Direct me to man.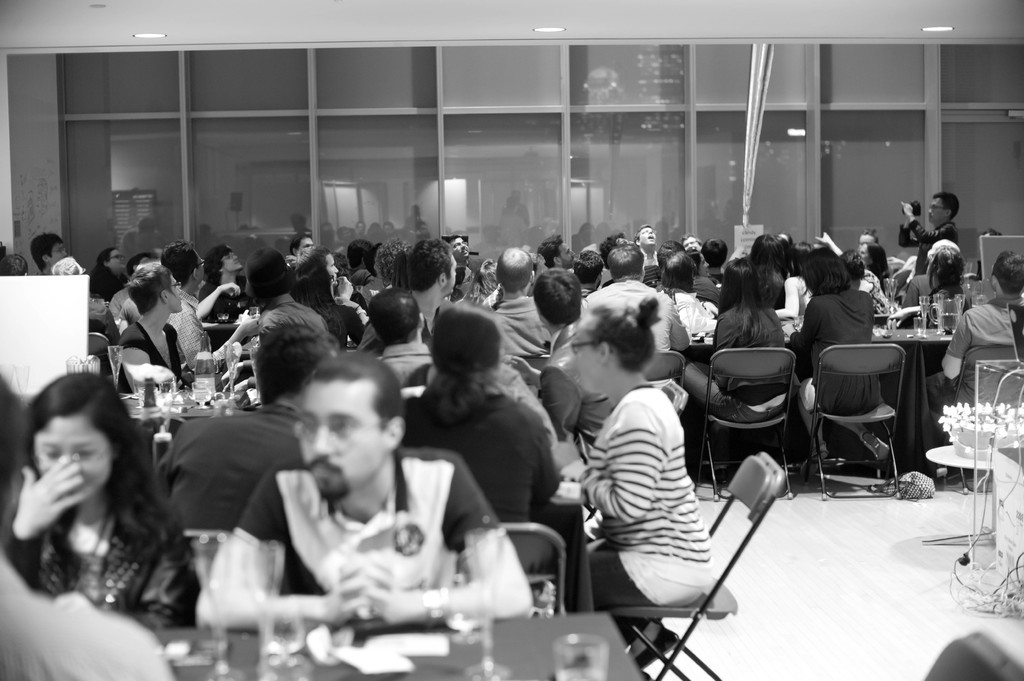
Direction: 540,268,612,441.
